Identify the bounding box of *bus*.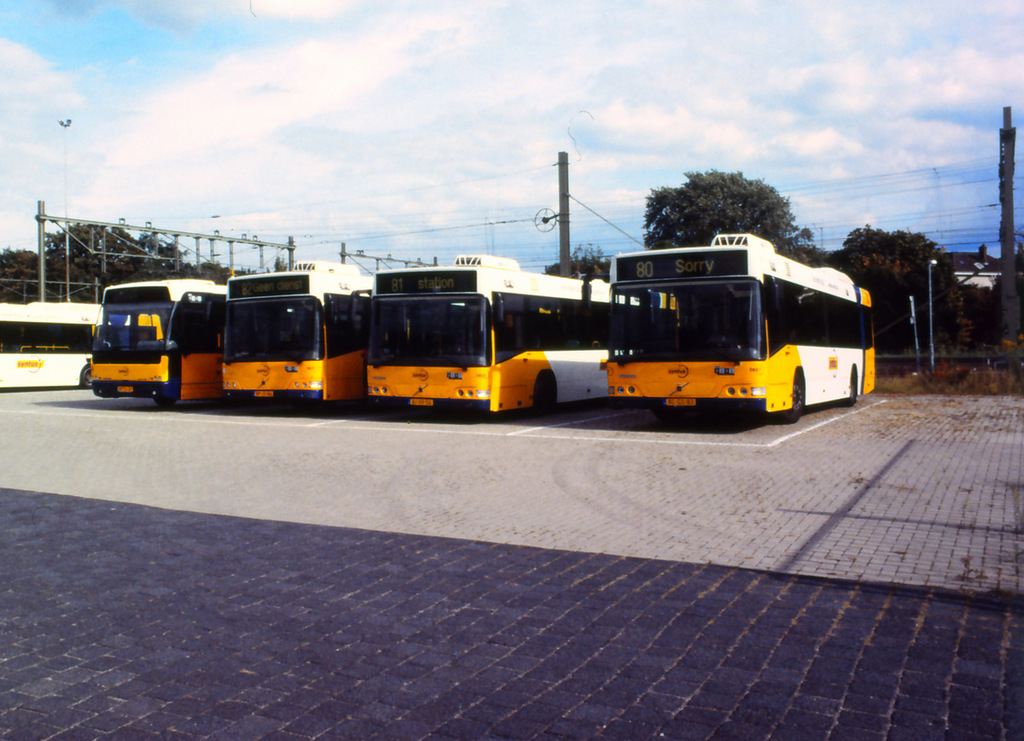
222/262/375/407.
